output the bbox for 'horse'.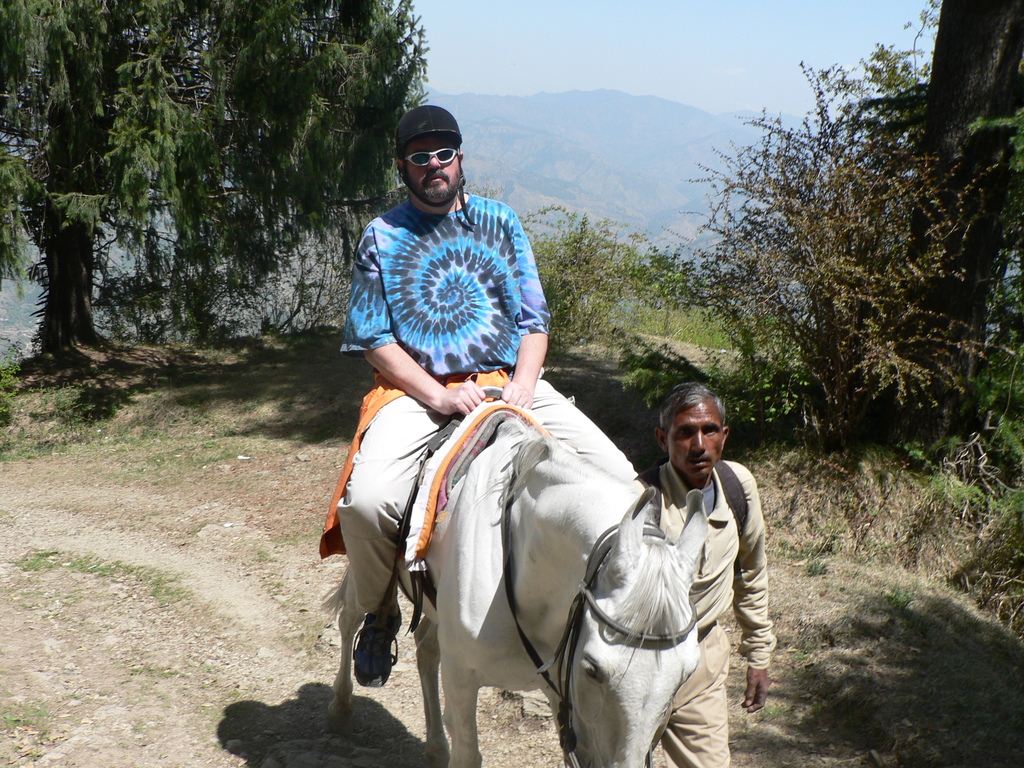
<box>315,388,709,765</box>.
